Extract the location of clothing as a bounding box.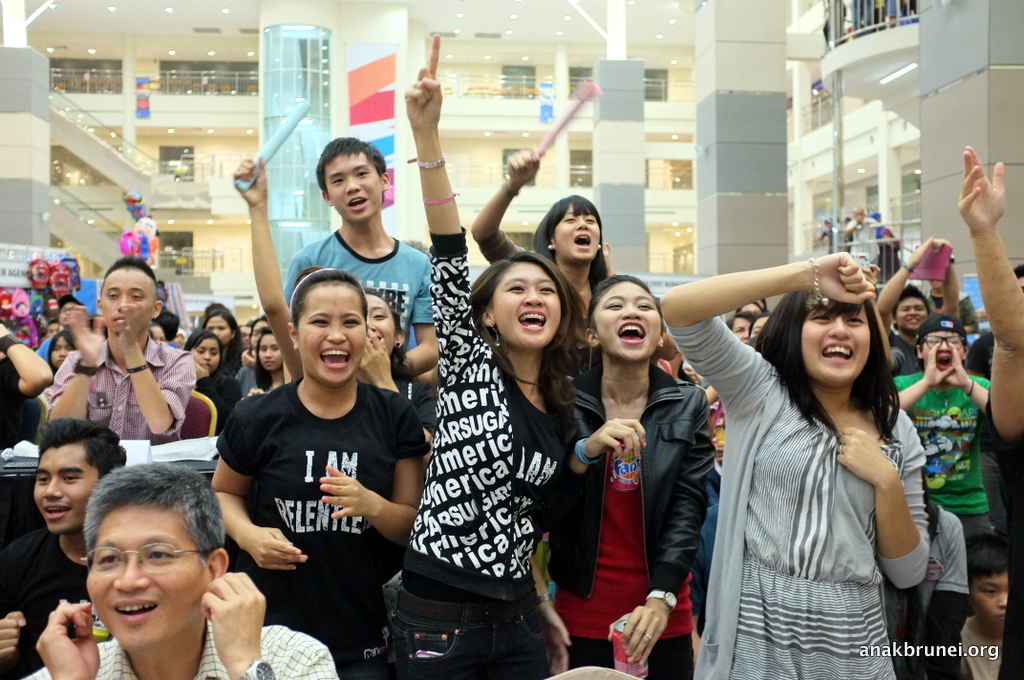
select_region(213, 341, 409, 641).
